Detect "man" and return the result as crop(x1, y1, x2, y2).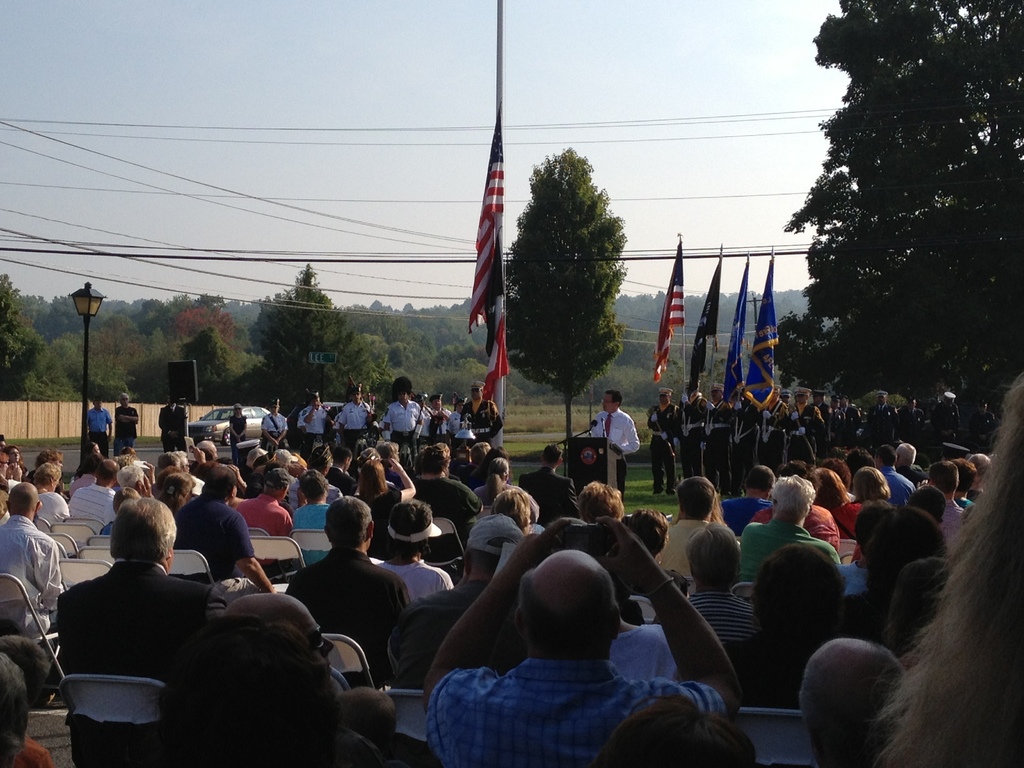
crop(72, 455, 125, 531).
